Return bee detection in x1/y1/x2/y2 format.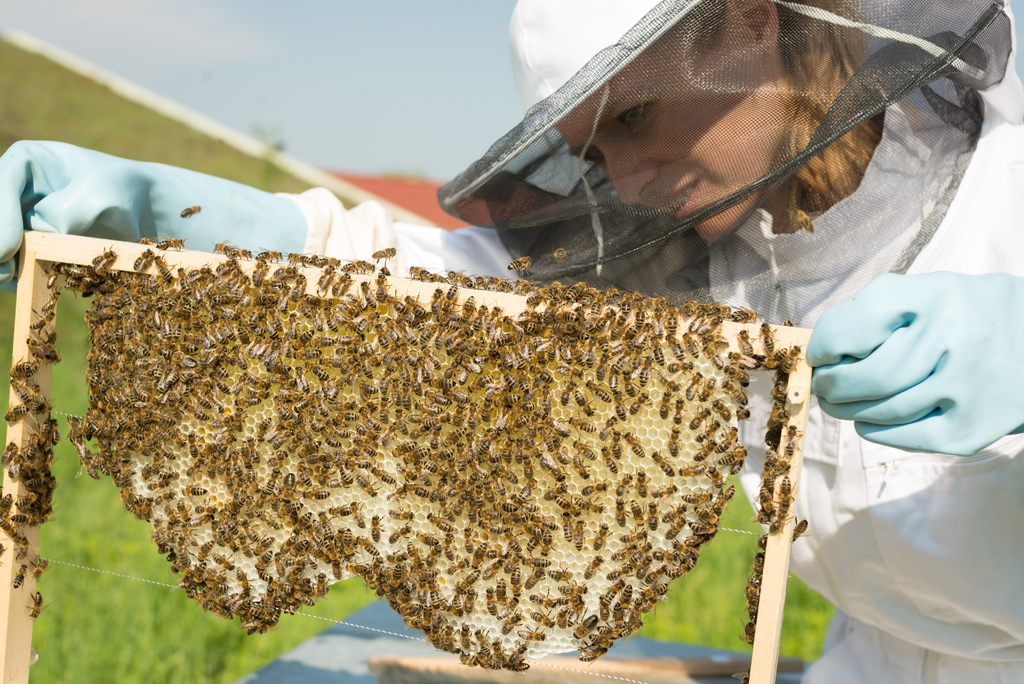
10/361/28/374.
